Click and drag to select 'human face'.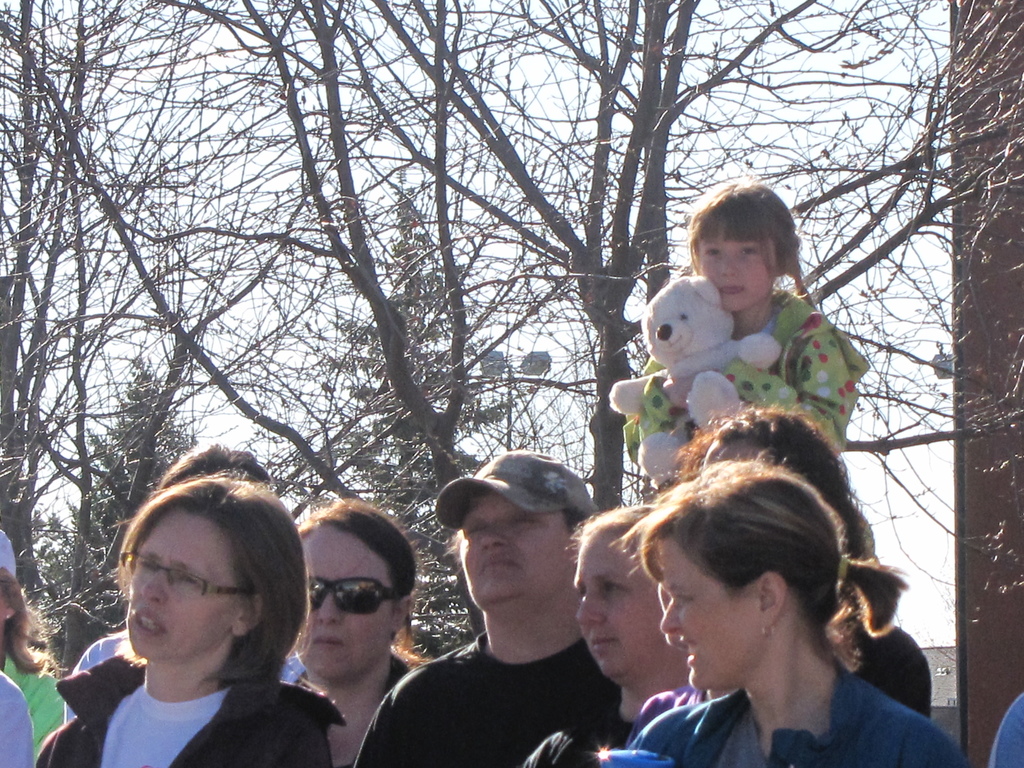
Selection: bbox=[700, 221, 778, 314].
